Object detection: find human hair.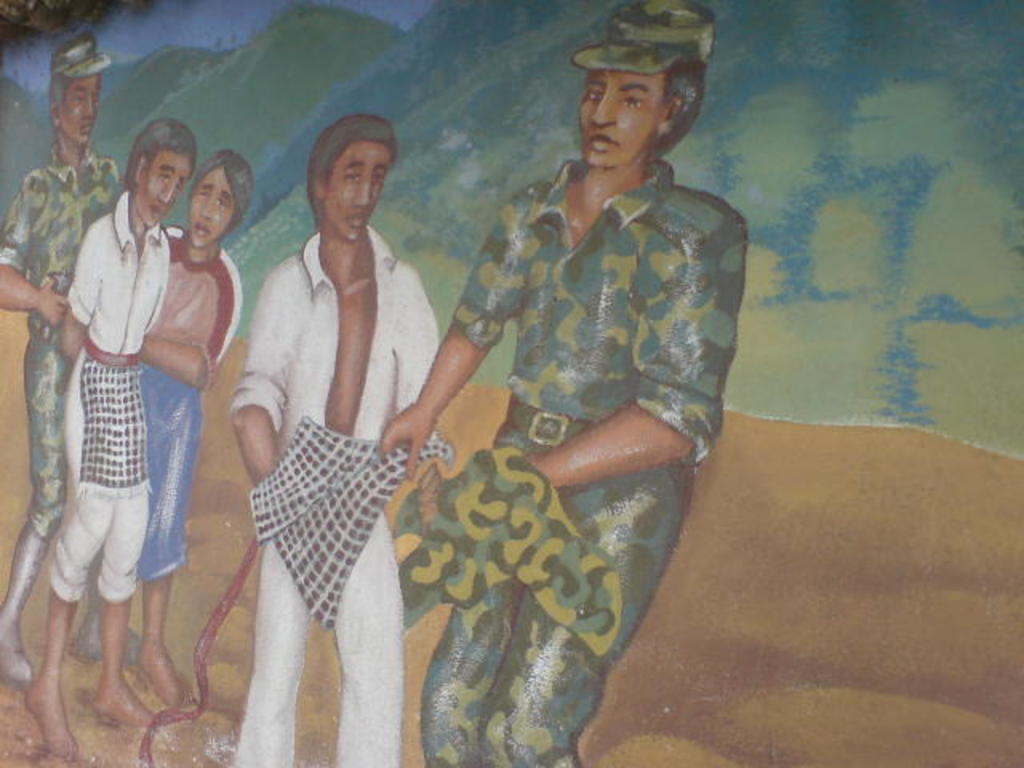
bbox=(46, 70, 77, 126).
